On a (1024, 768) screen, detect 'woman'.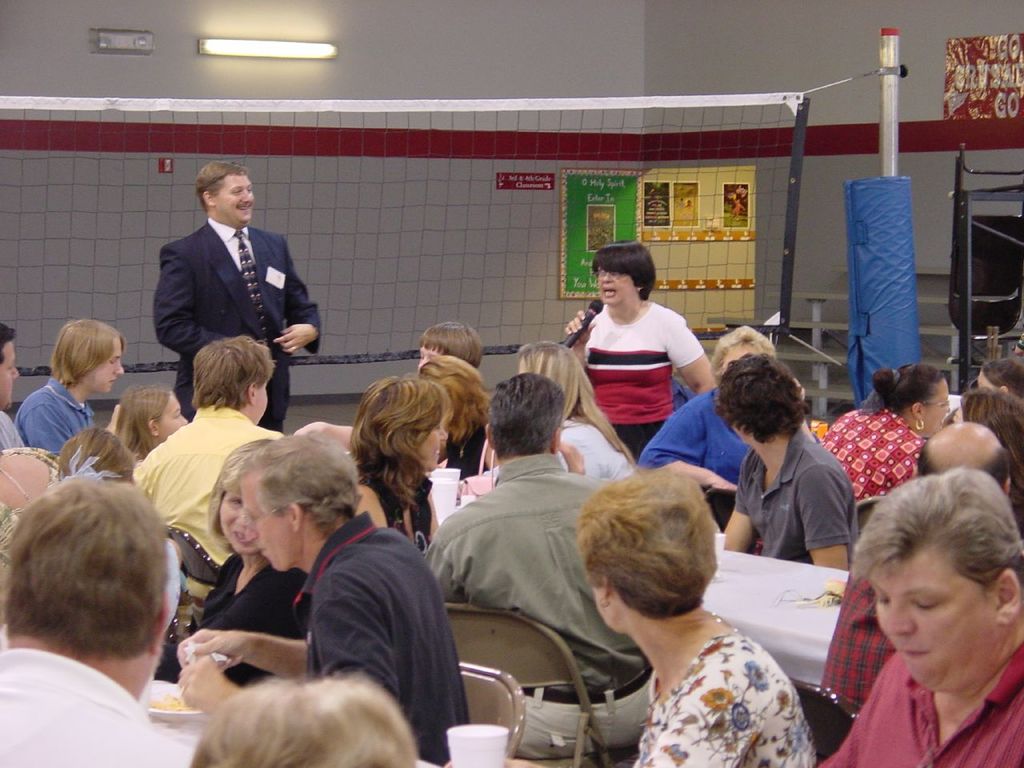
<box>948,388,1023,542</box>.
